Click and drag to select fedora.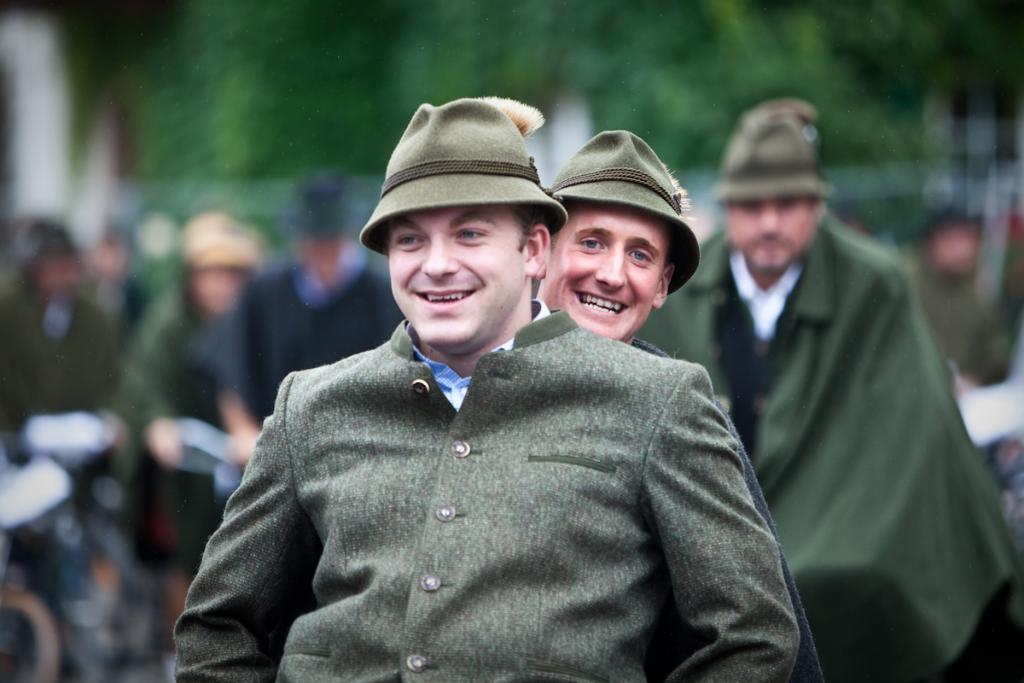
Selection: <bbox>358, 92, 568, 256</bbox>.
